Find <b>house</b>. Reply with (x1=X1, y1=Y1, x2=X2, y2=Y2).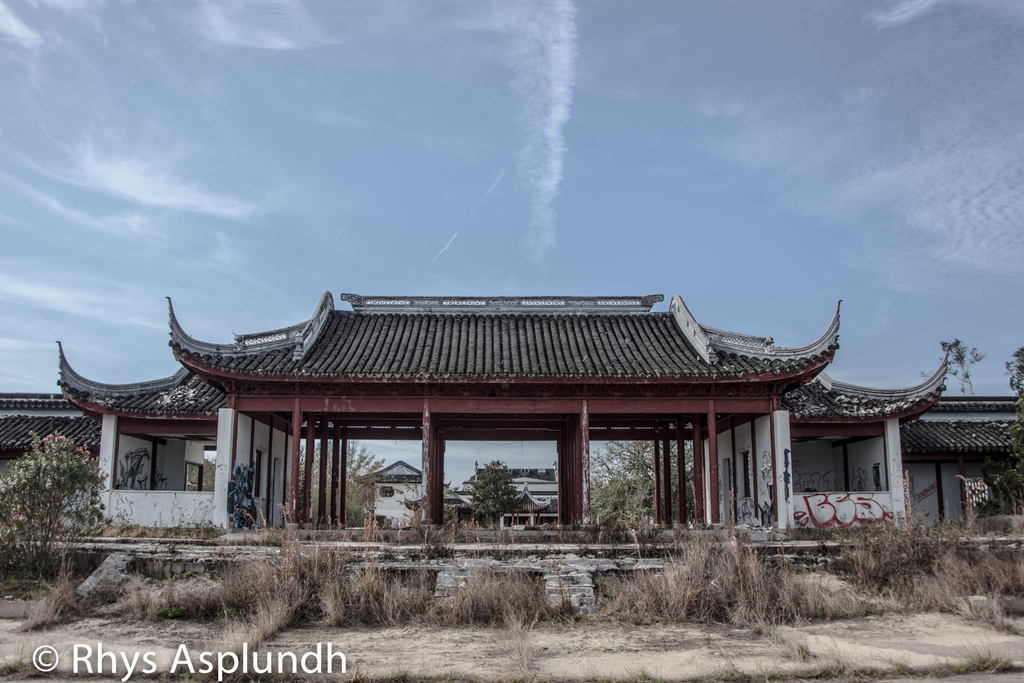
(x1=900, y1=399, x2=1023, y2=540).
